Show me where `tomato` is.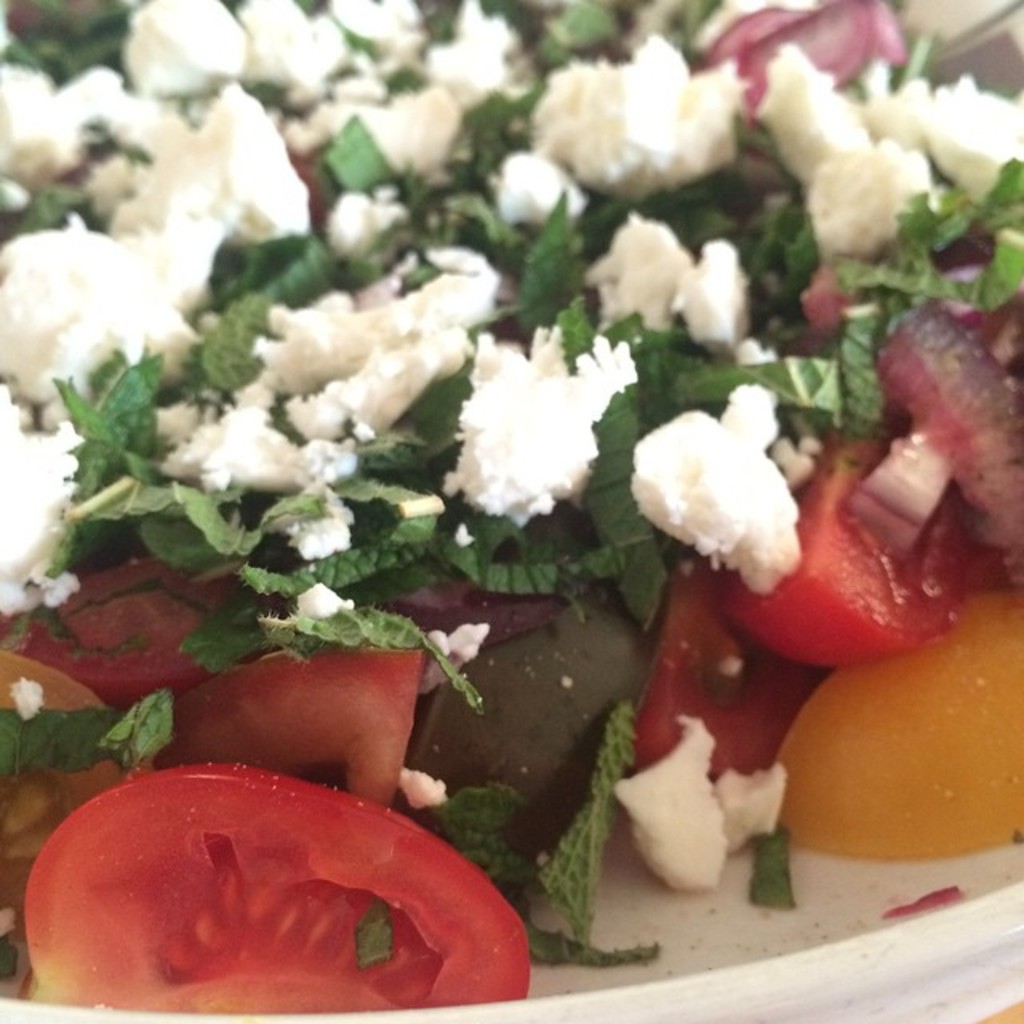
`tomato` is at crop(13, 760, 531, 1013).
